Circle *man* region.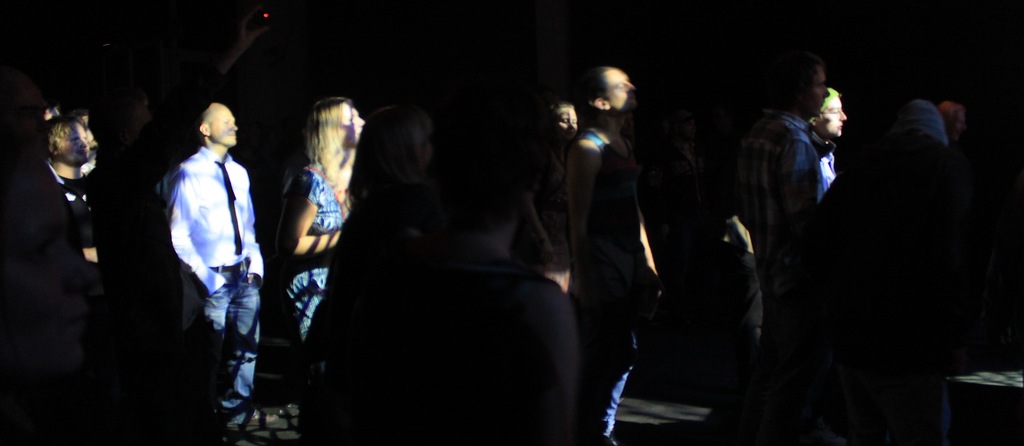
Region: [left=572, top=65, right=665, bottom=442].
